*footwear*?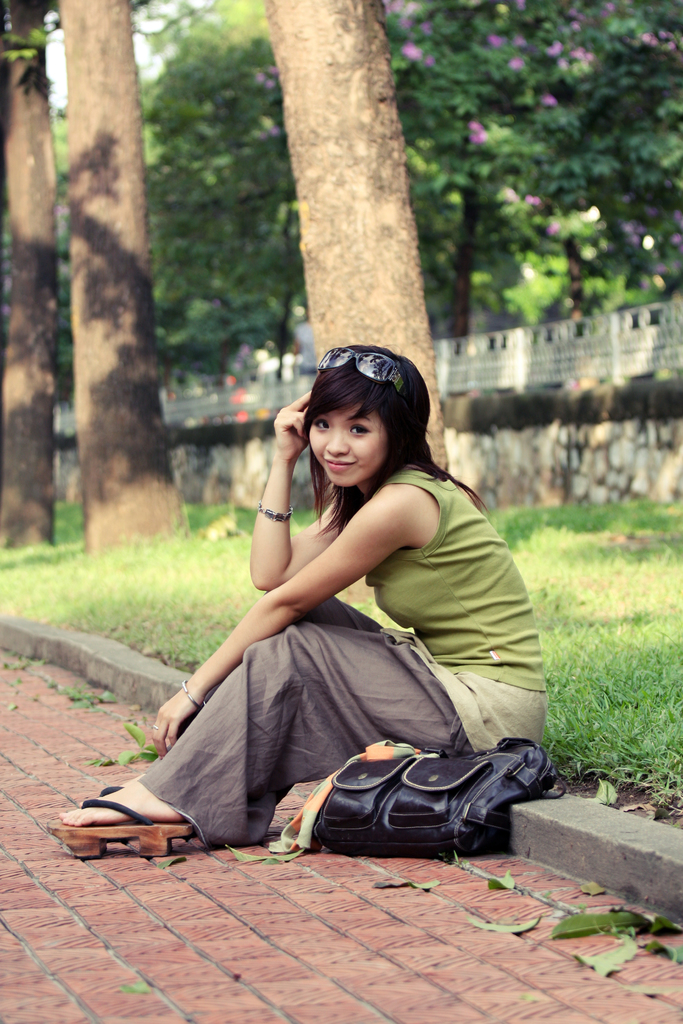
select_region(44, 783, 186, 858)
